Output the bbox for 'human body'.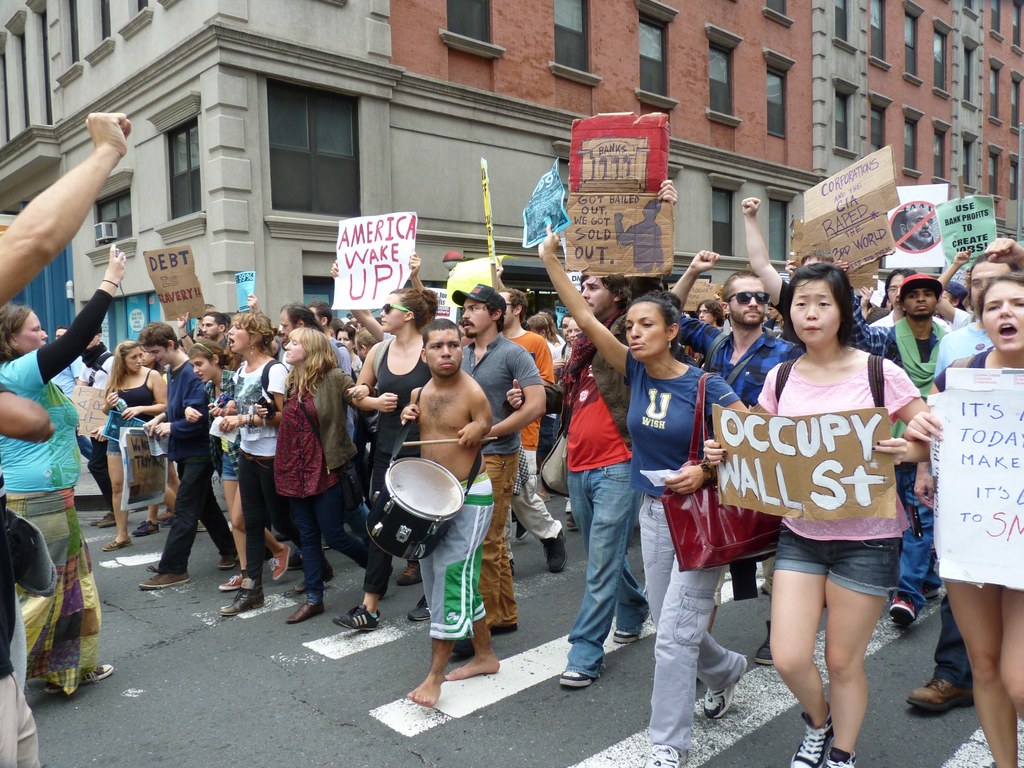
460,279,544,640.
